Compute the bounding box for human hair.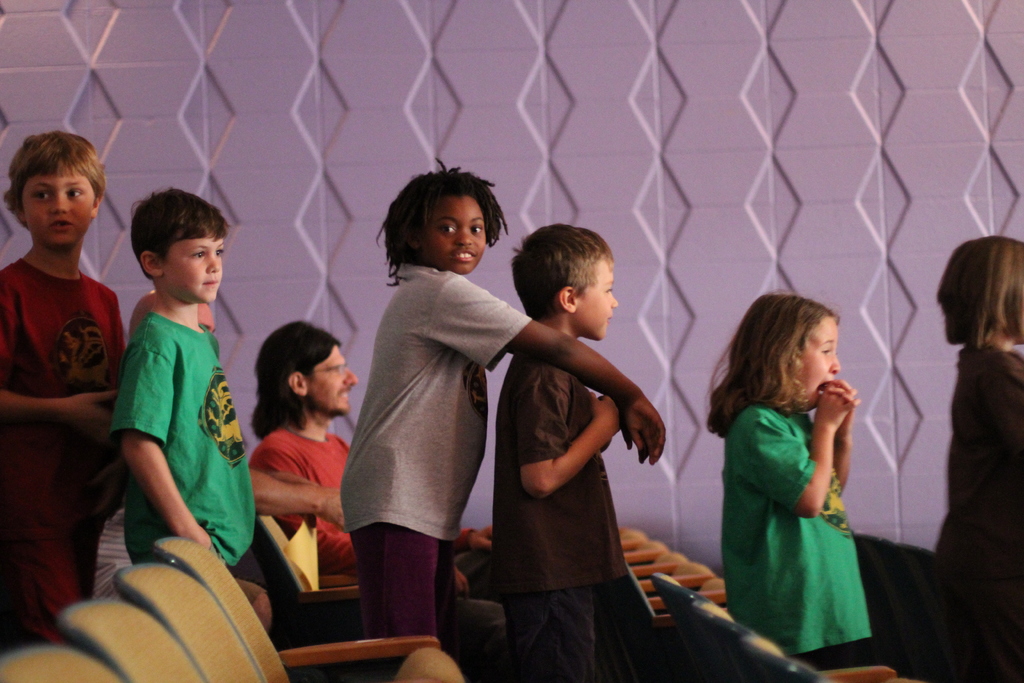
locate(1, 126, 105, 211).
